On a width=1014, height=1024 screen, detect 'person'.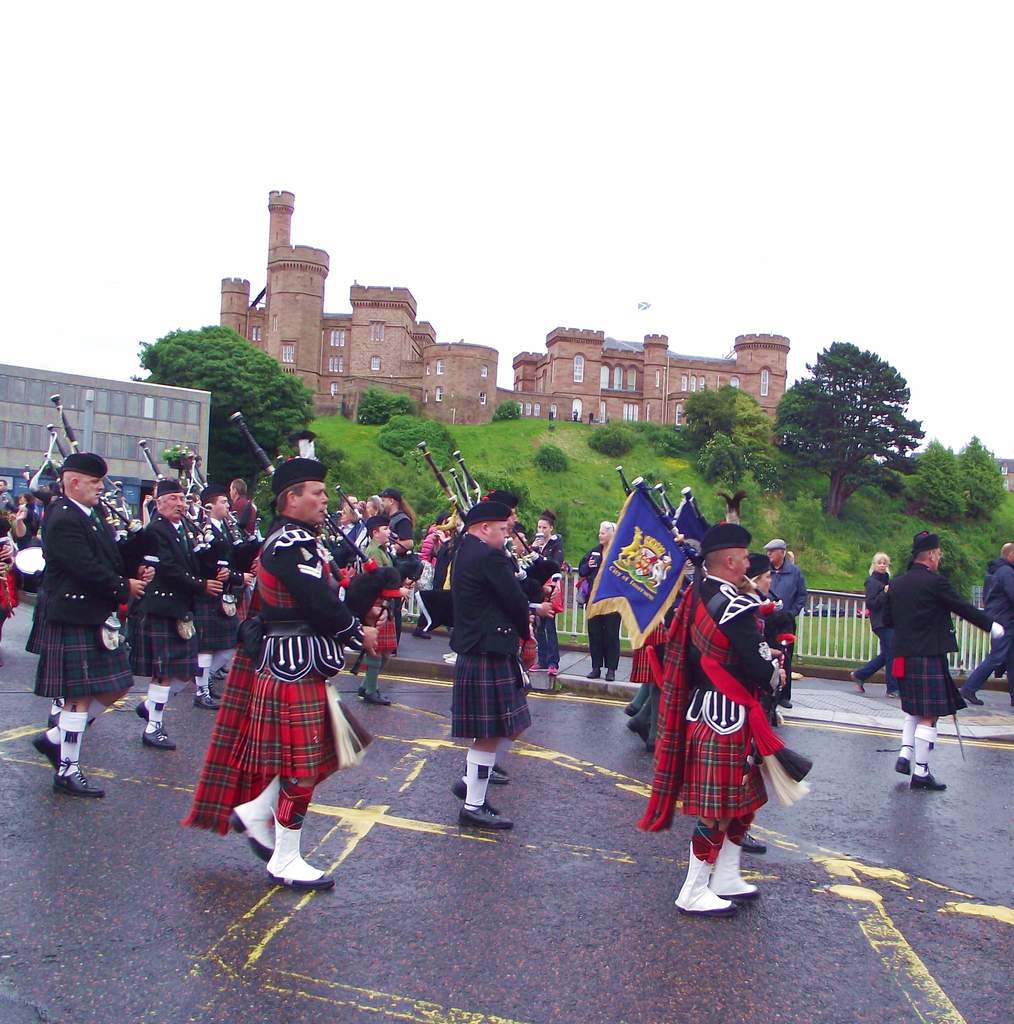
[left=962, top=538, right=1013, bottom=705].
